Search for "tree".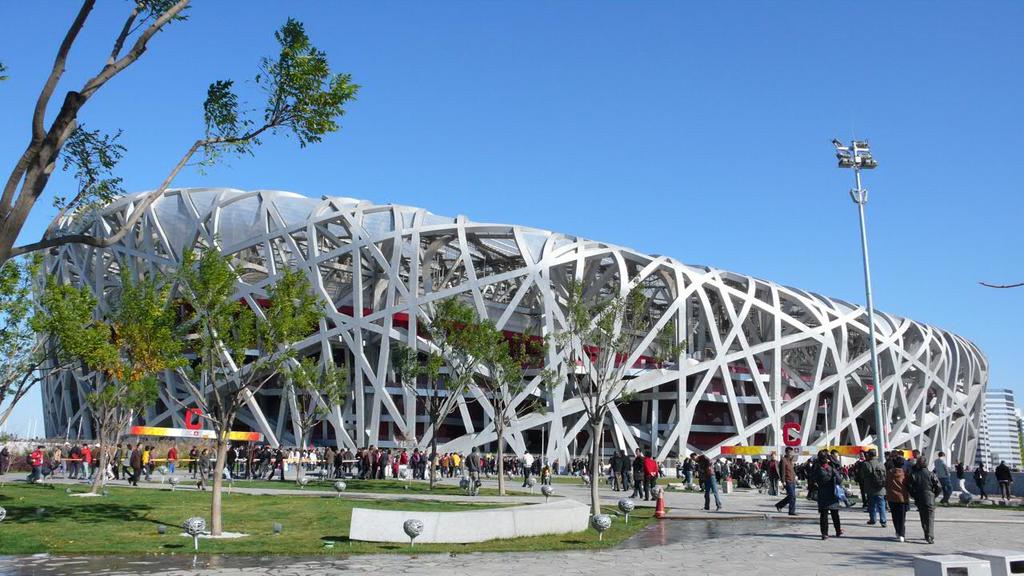
Found at bbox=[0, 251, 130, 452].
